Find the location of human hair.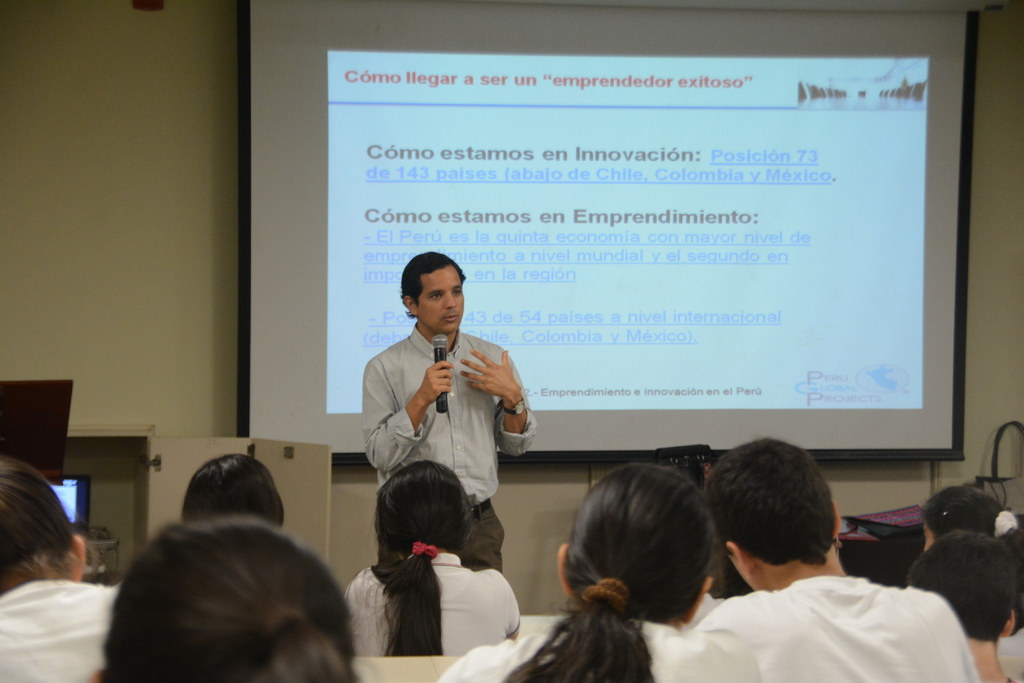
Location: (90, 531, 364, 678).
